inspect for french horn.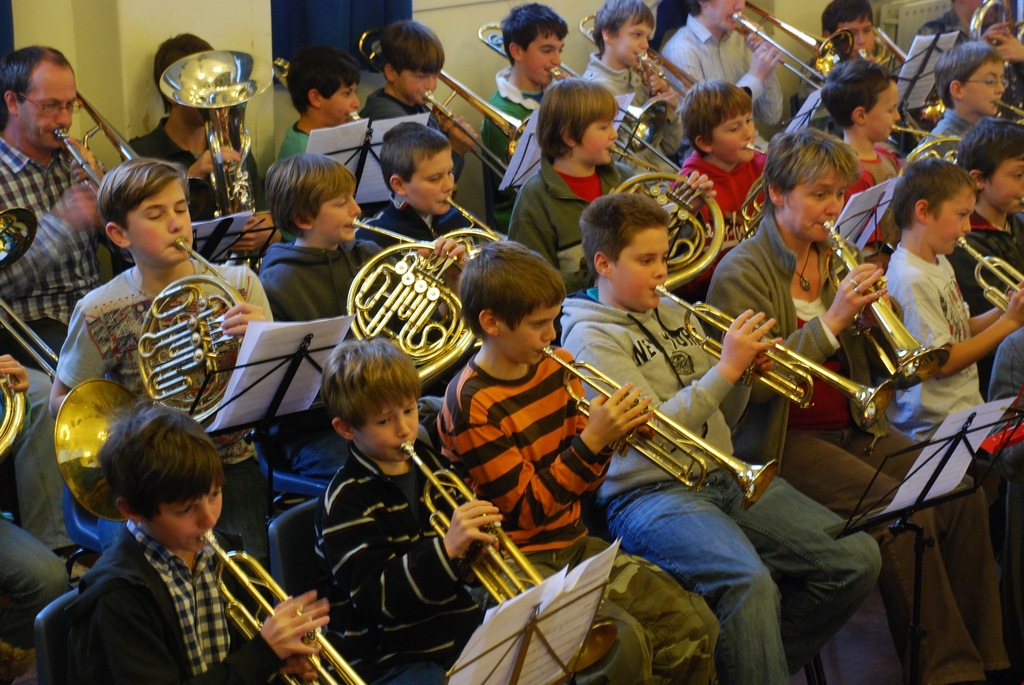
Inspection: rect(195, 518, 372, 684).
